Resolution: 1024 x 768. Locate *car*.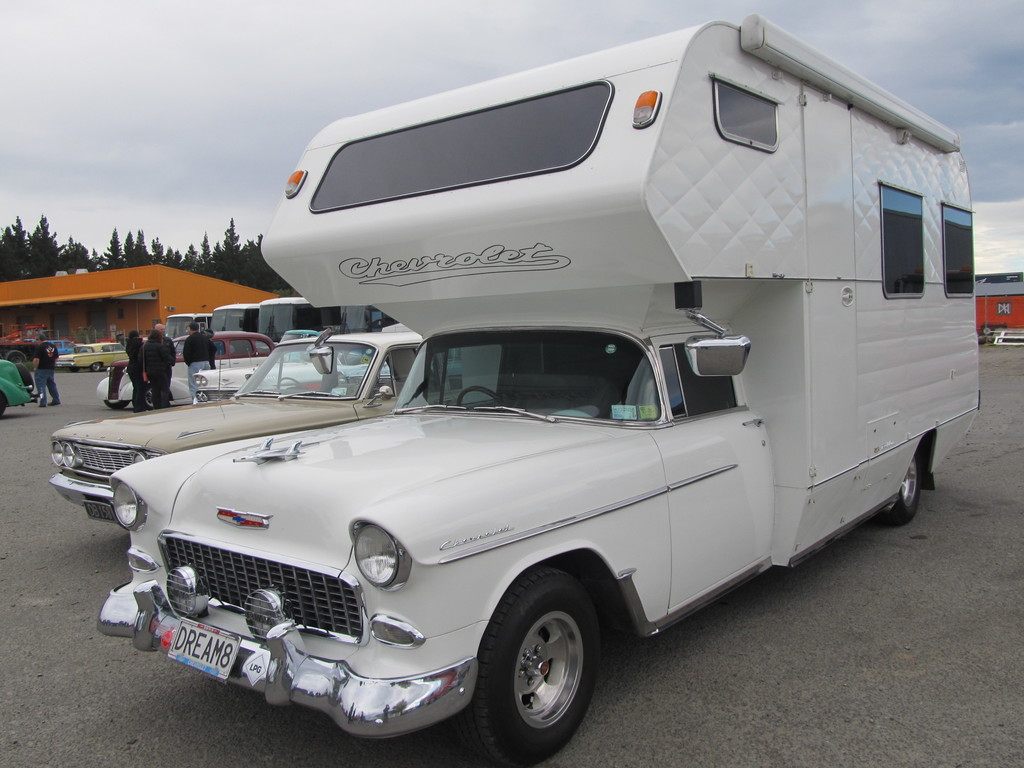
{"left": 190, "top": 332, "right": 391, "bottom": 403}.
